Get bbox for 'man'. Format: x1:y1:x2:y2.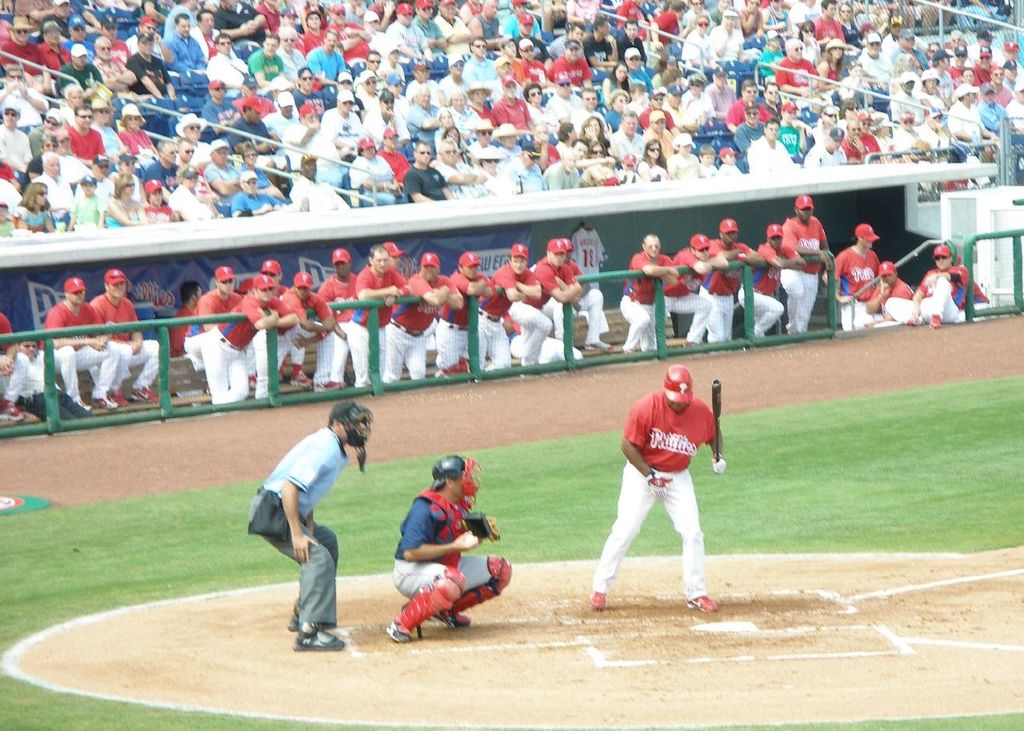
710:218:760:341.
